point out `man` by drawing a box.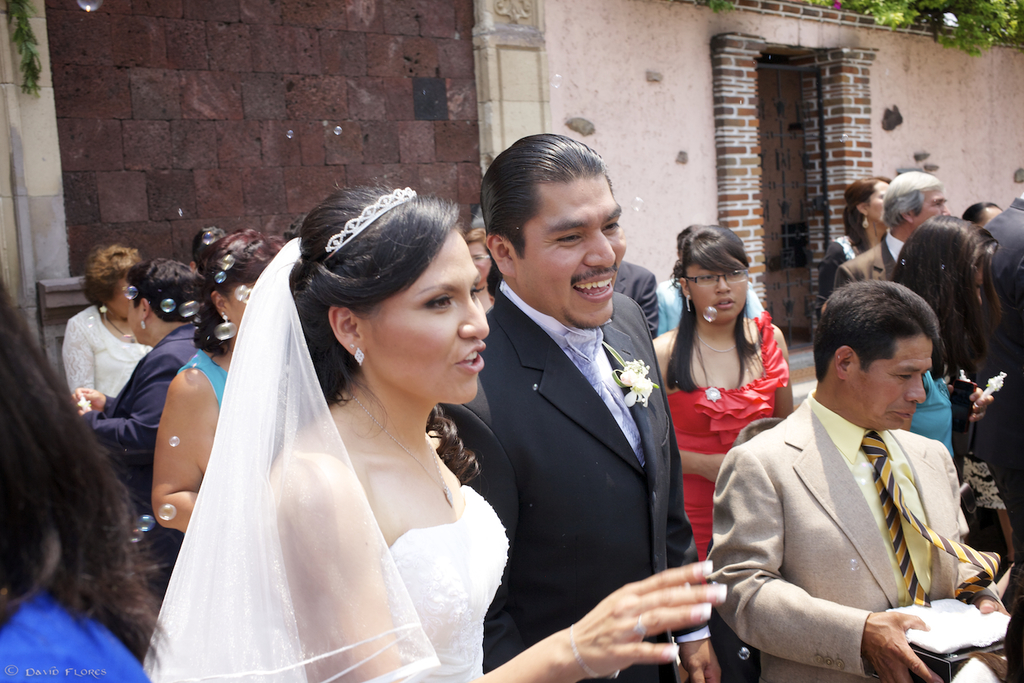
locate(653, 223, 762, 335).
